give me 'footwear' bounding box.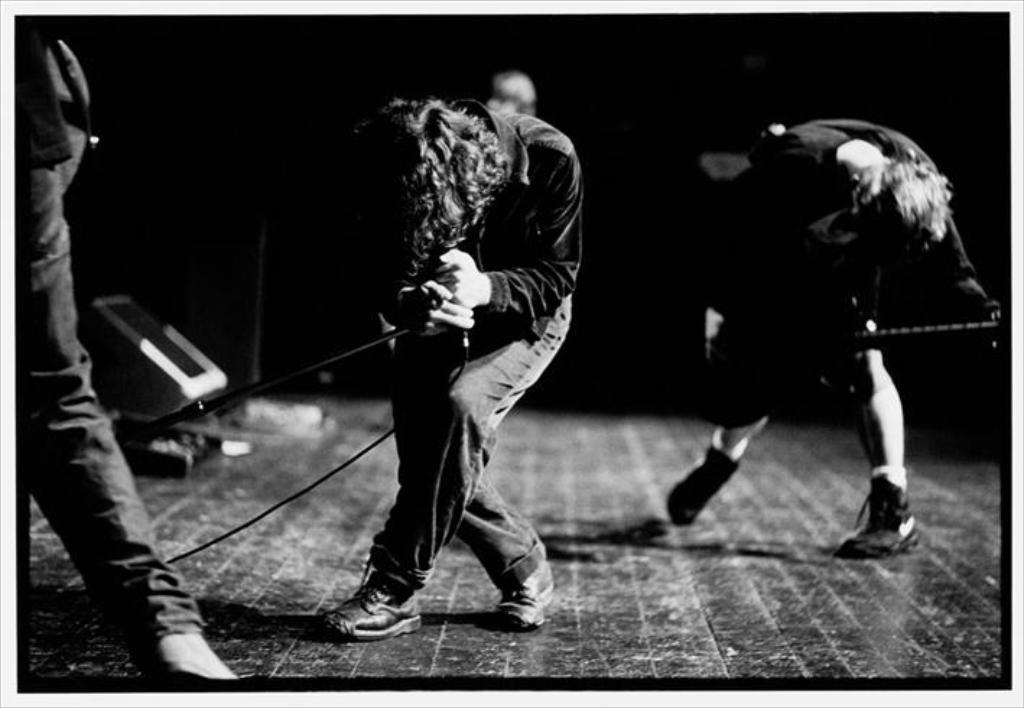
pyautogui.locateOnScreen(491, 558, 550, 637).
